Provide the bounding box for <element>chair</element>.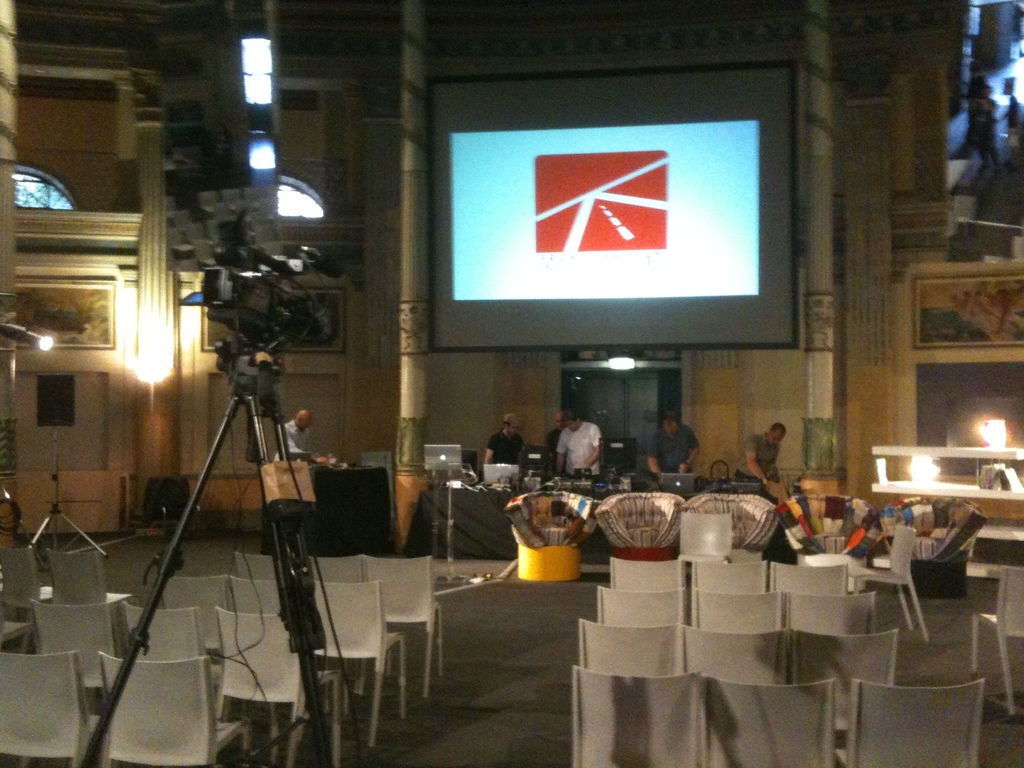
l=968, t=564, r=1023, b=718.
